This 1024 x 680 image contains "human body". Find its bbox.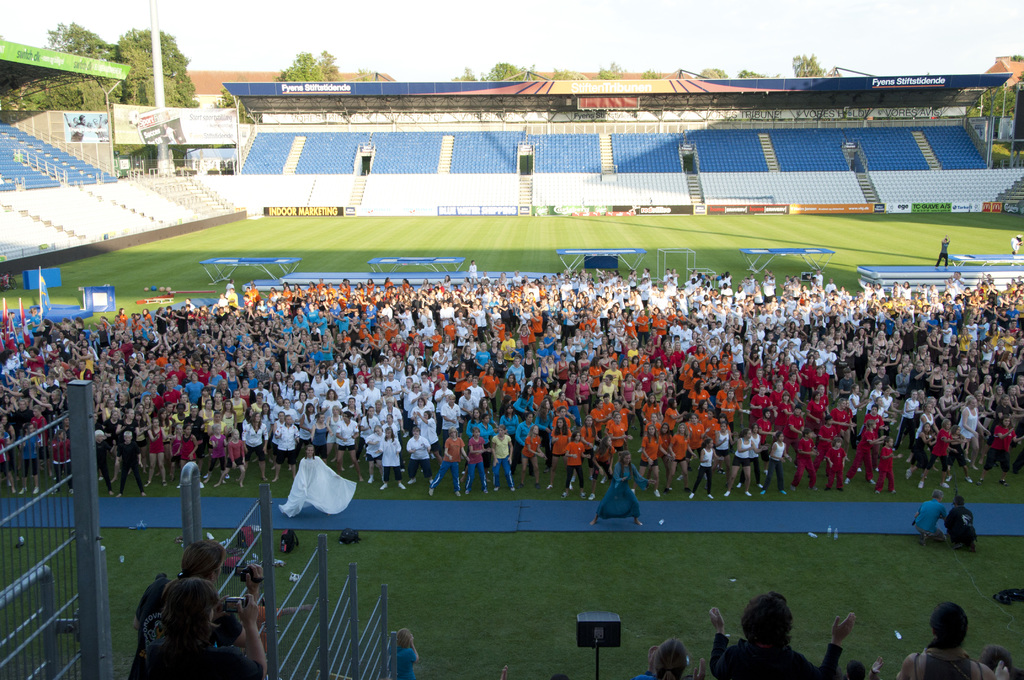
[119,578,260,672].
